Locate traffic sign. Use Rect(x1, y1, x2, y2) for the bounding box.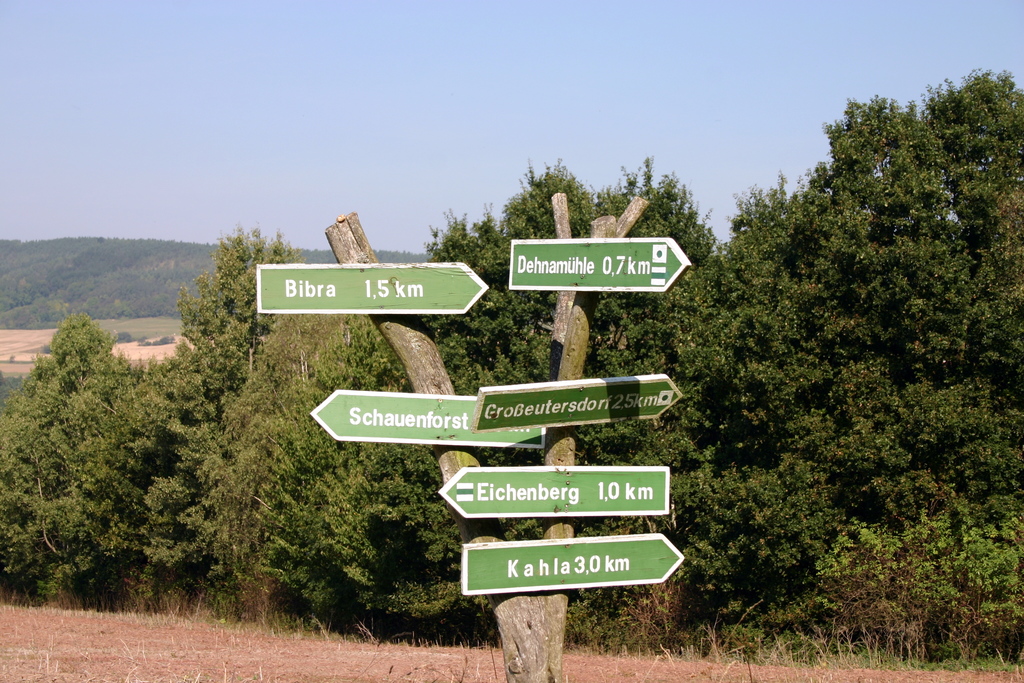
Rect(462, 532, 687, 594).
